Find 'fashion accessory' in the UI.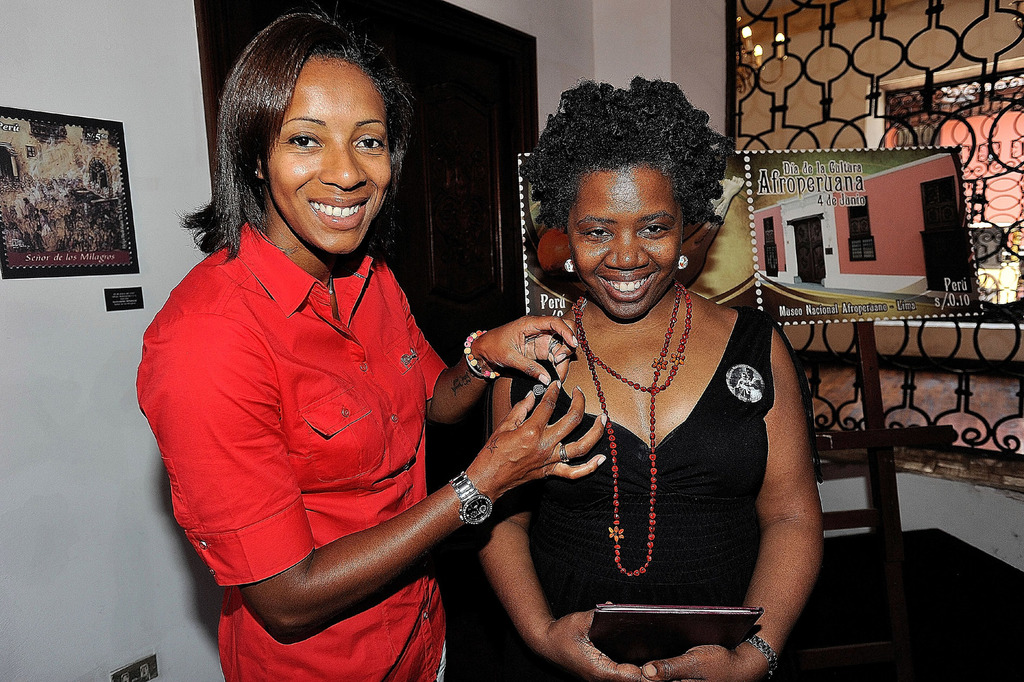
UI element at 676 254 689 270.
